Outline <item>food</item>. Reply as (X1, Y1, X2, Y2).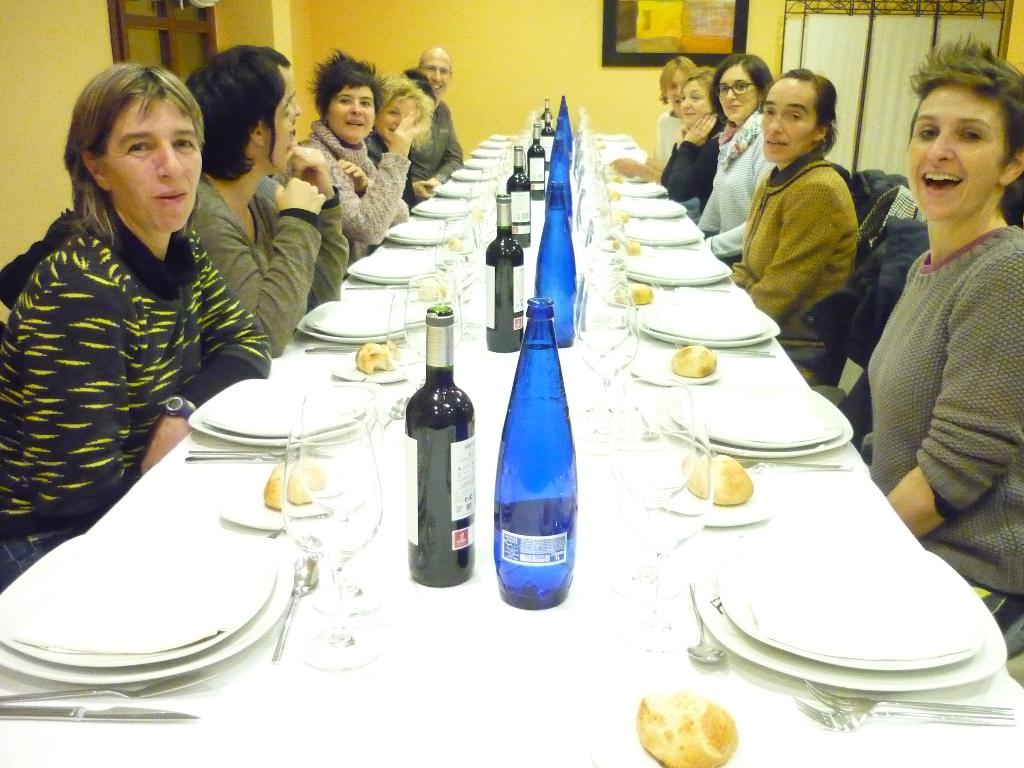
(417, 277, 446, 300).
